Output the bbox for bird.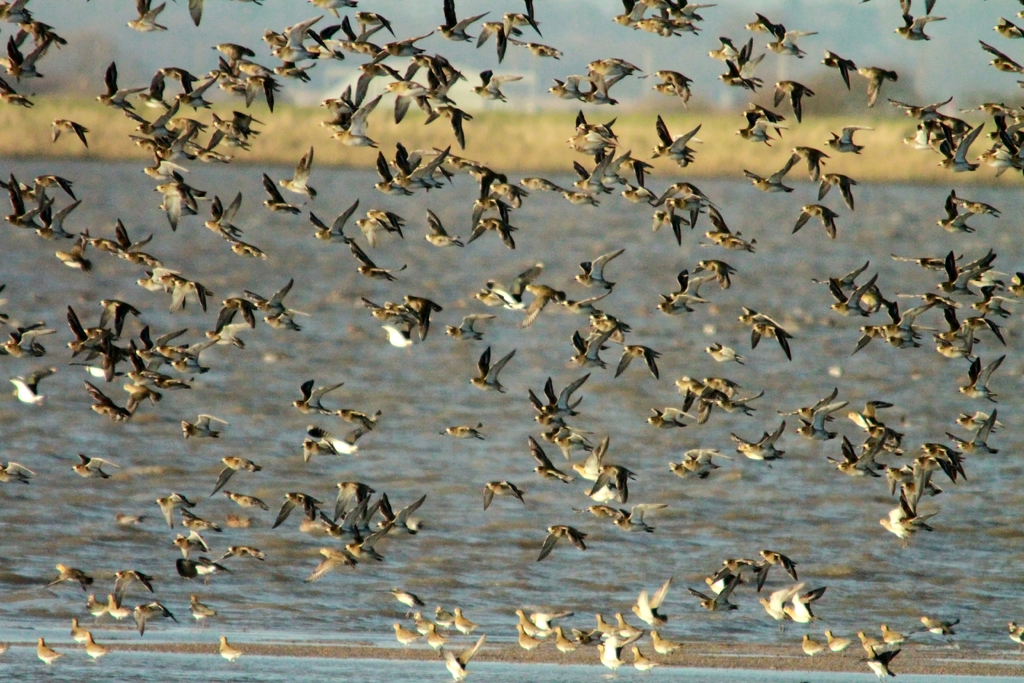
<box>440,627,484,682</box>.
